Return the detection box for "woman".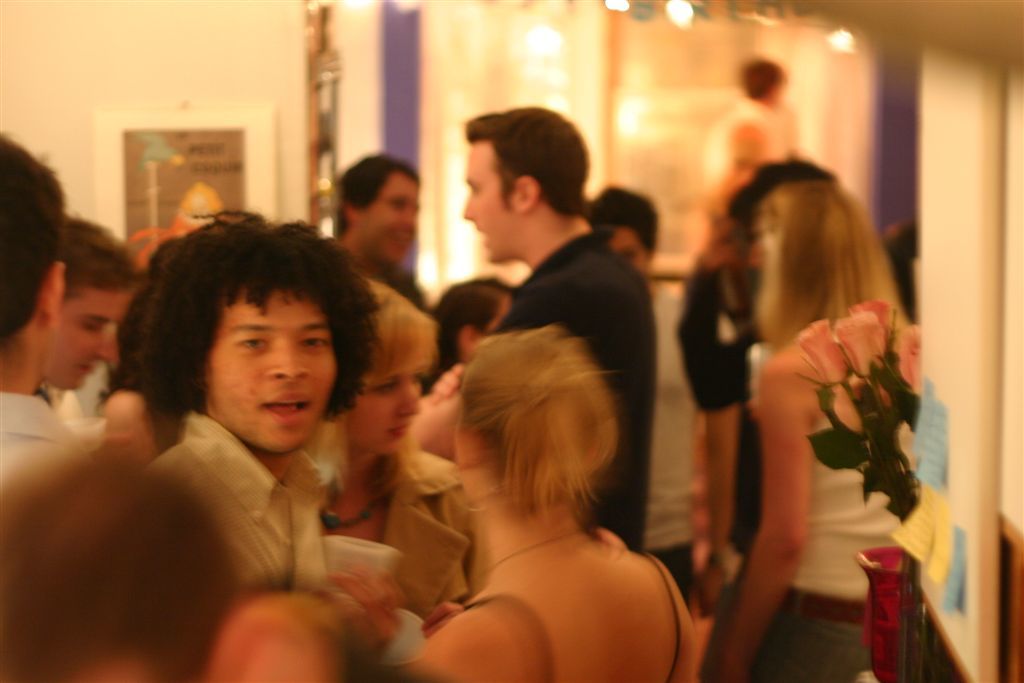
<region>389, 306, 696, 669</region>.
